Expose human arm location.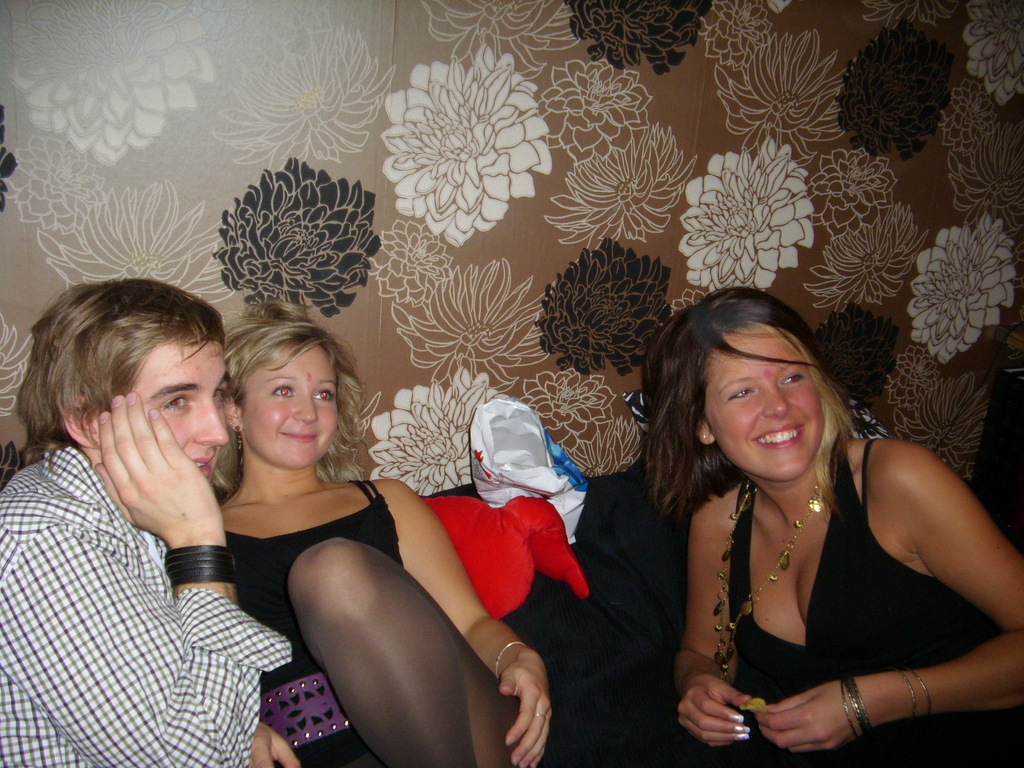
Exposed at <box>367,479,563,767</box>.
